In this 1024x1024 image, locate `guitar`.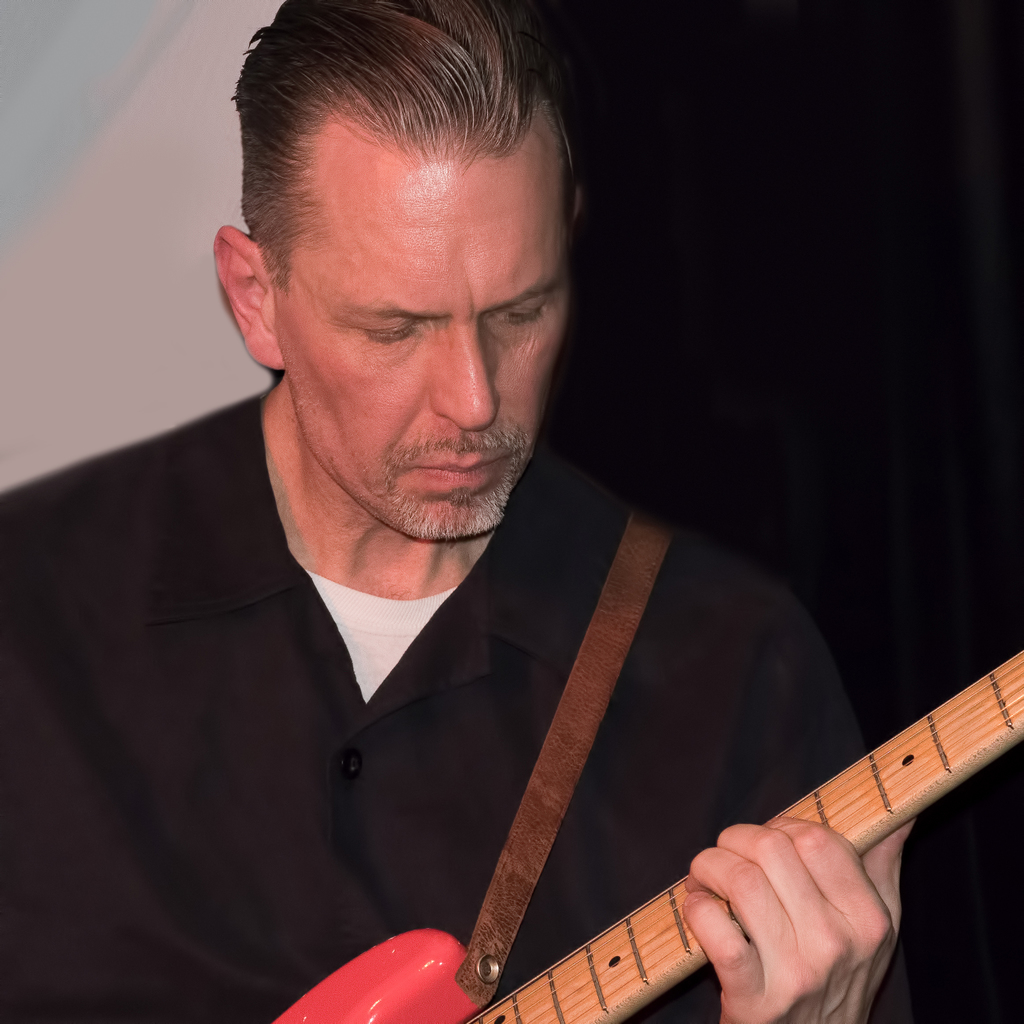
Bounding box: box(269, 636, 1023, 1023).
